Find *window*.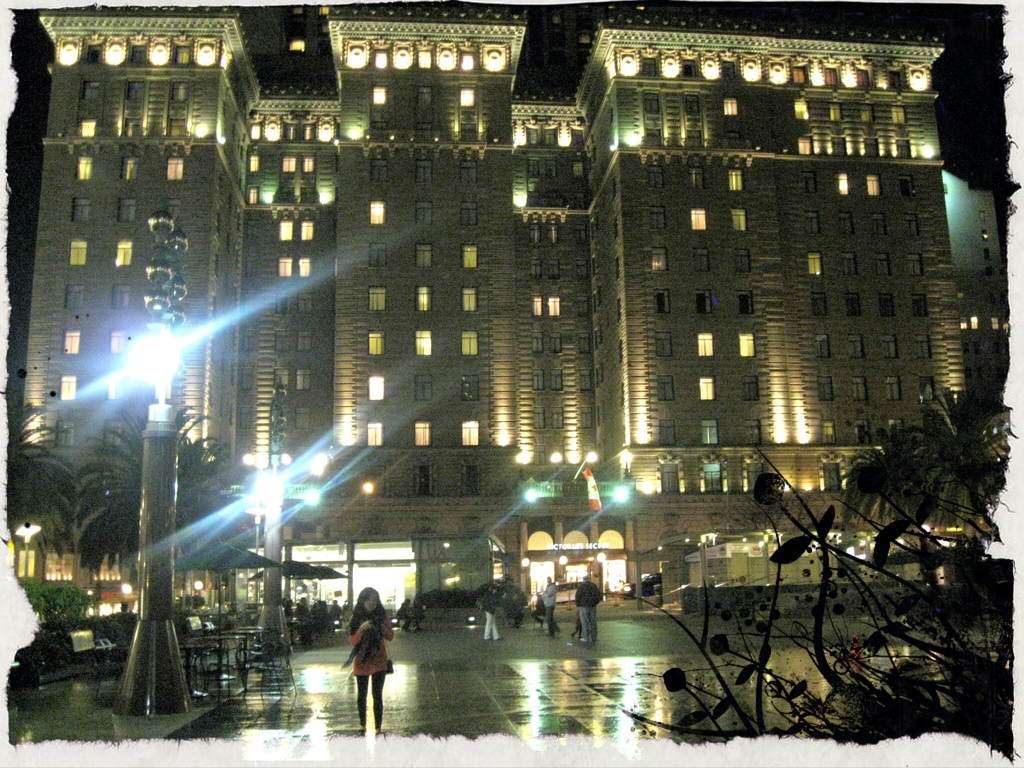
left=372, top=376, right=386, bottom=401.
